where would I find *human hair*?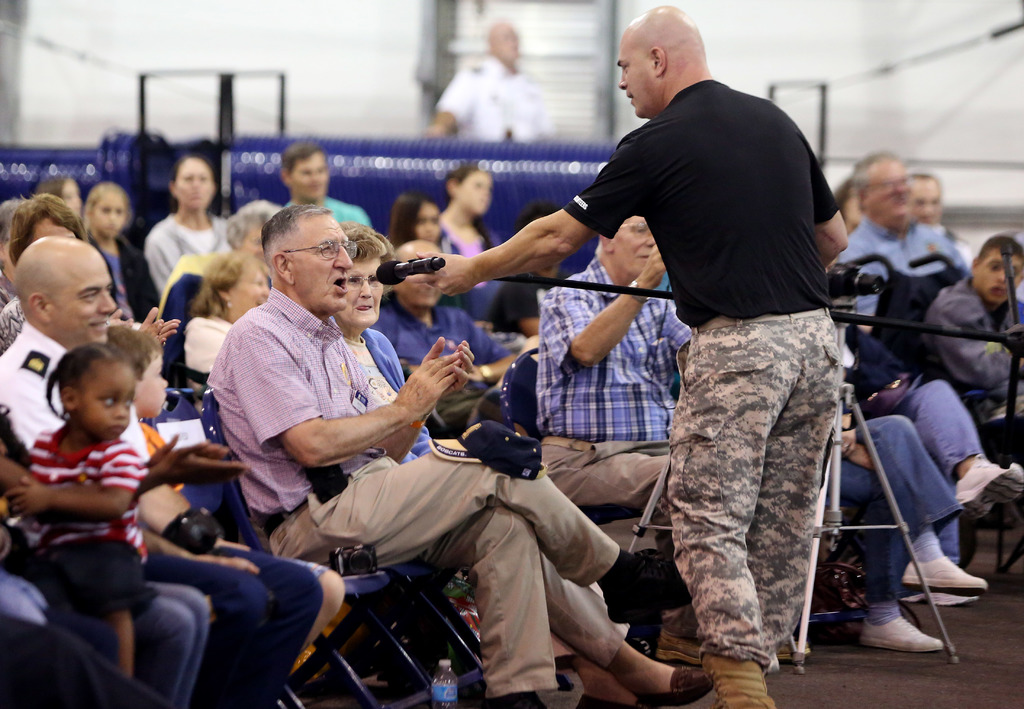
At [84,181,132,243].
